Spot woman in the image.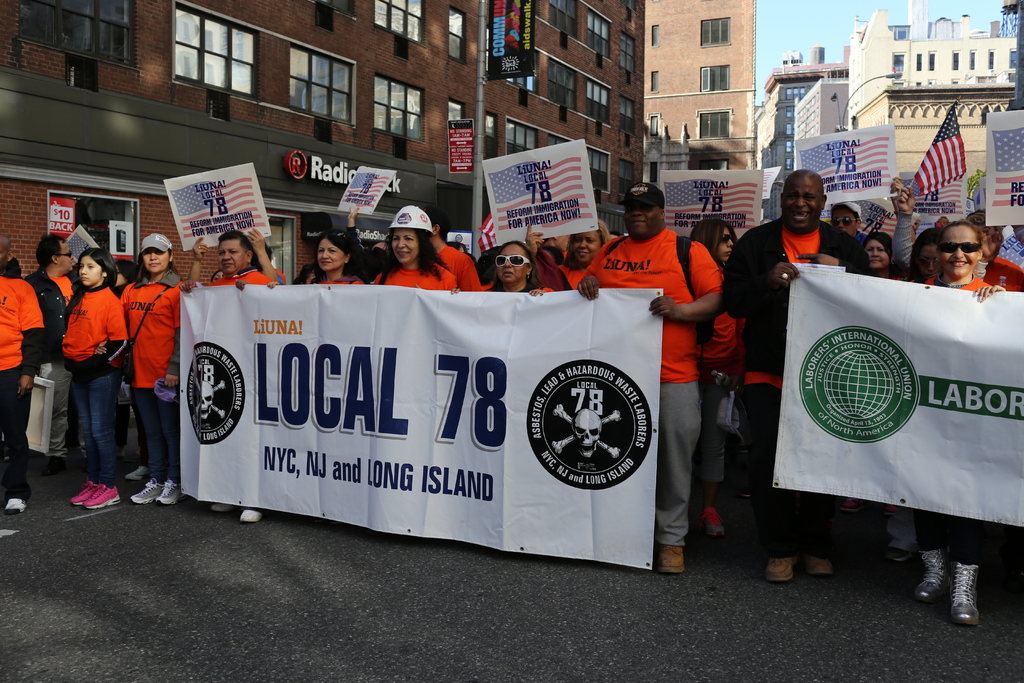
woman found at region(266, 231, 367, 286).
